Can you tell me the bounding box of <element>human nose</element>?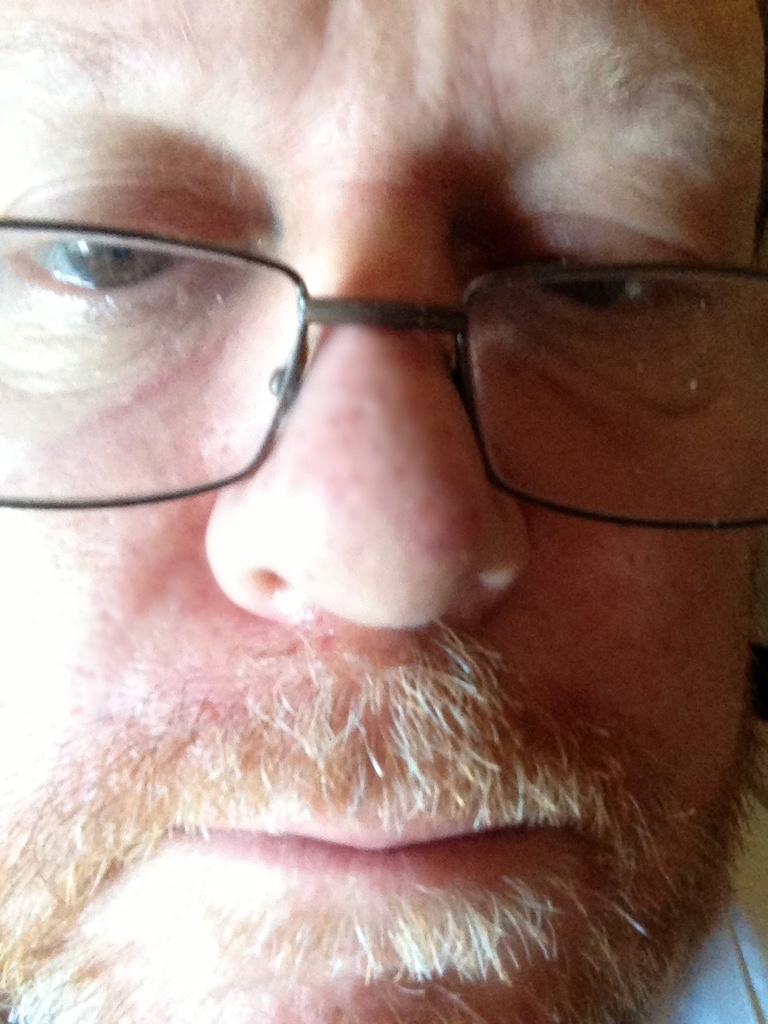
206/202/526/634.
